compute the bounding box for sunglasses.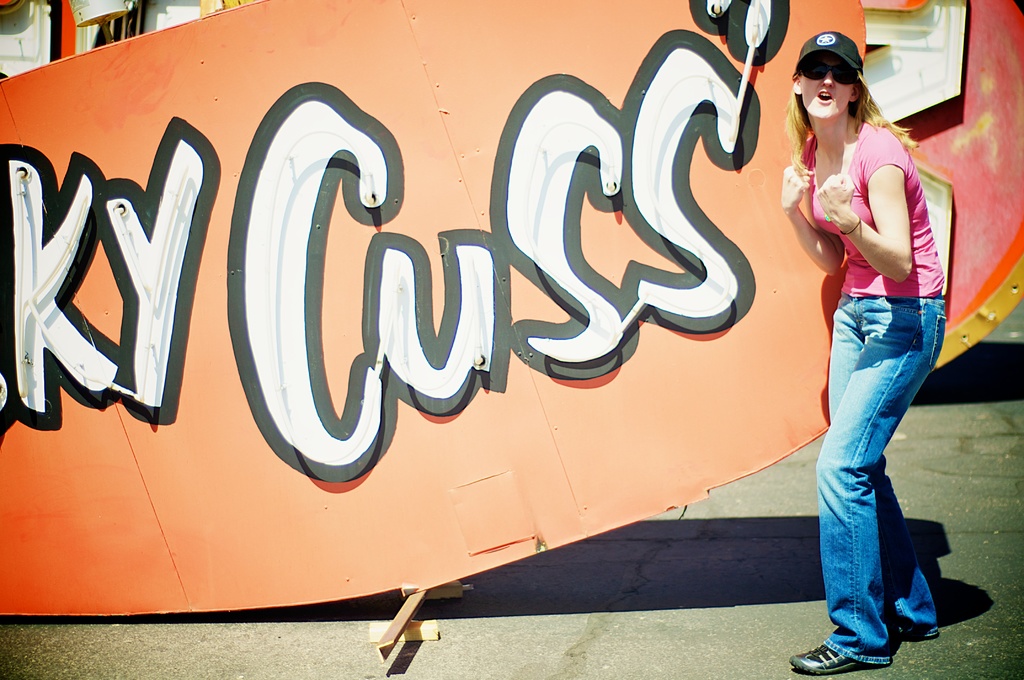
crop(800, 59, 862, 83).
